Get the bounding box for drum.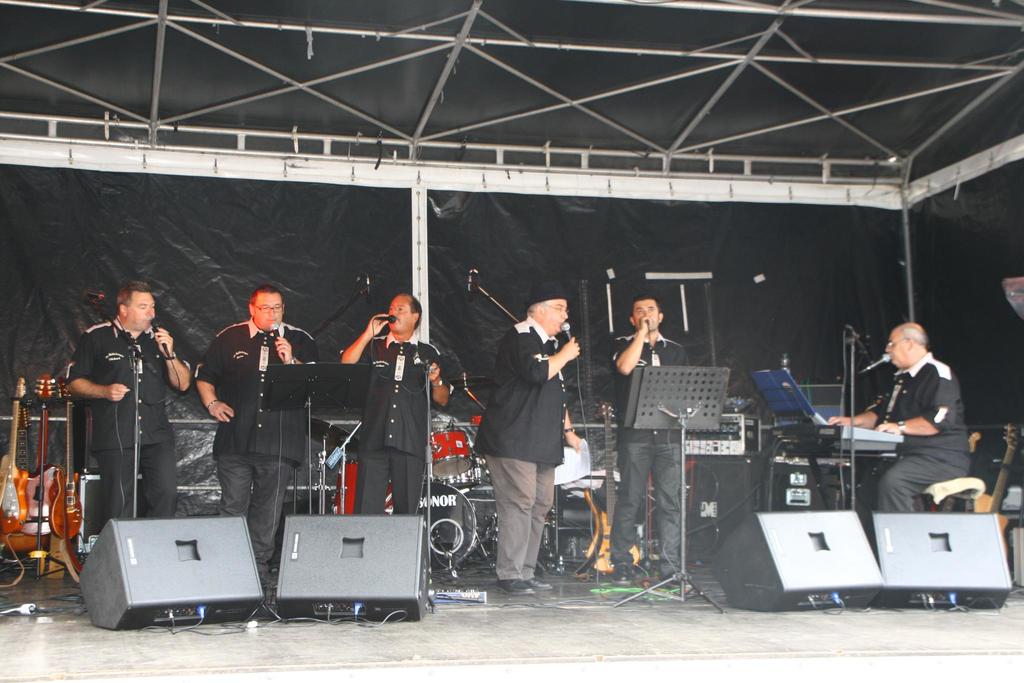
l=333, t=462, r=394, b=516.
